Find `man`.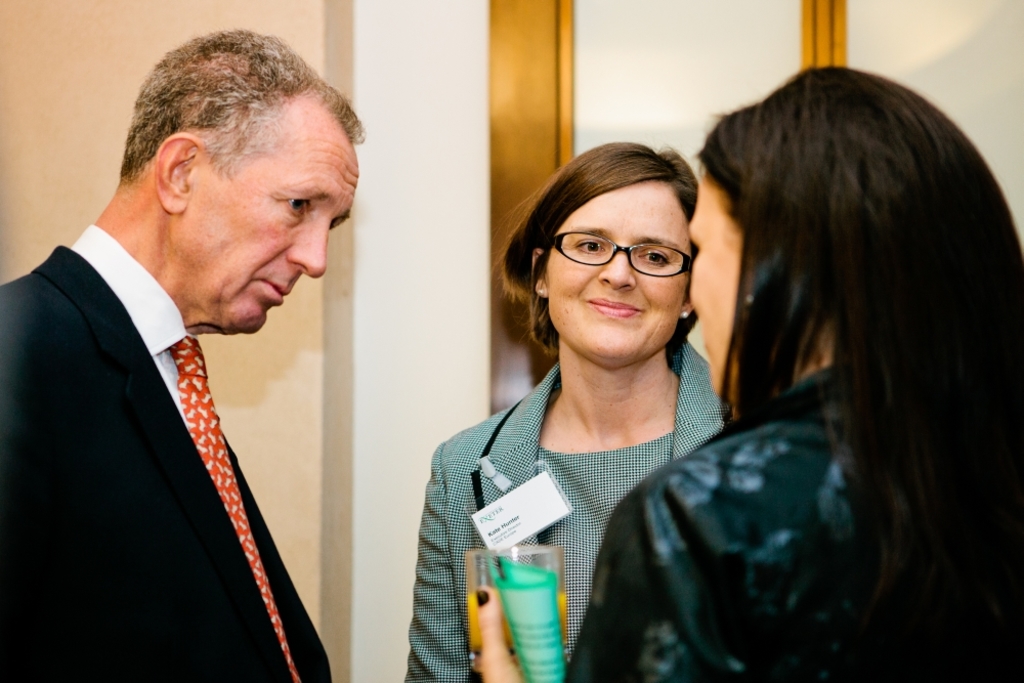
select_region(0, 23, 365, 682).
